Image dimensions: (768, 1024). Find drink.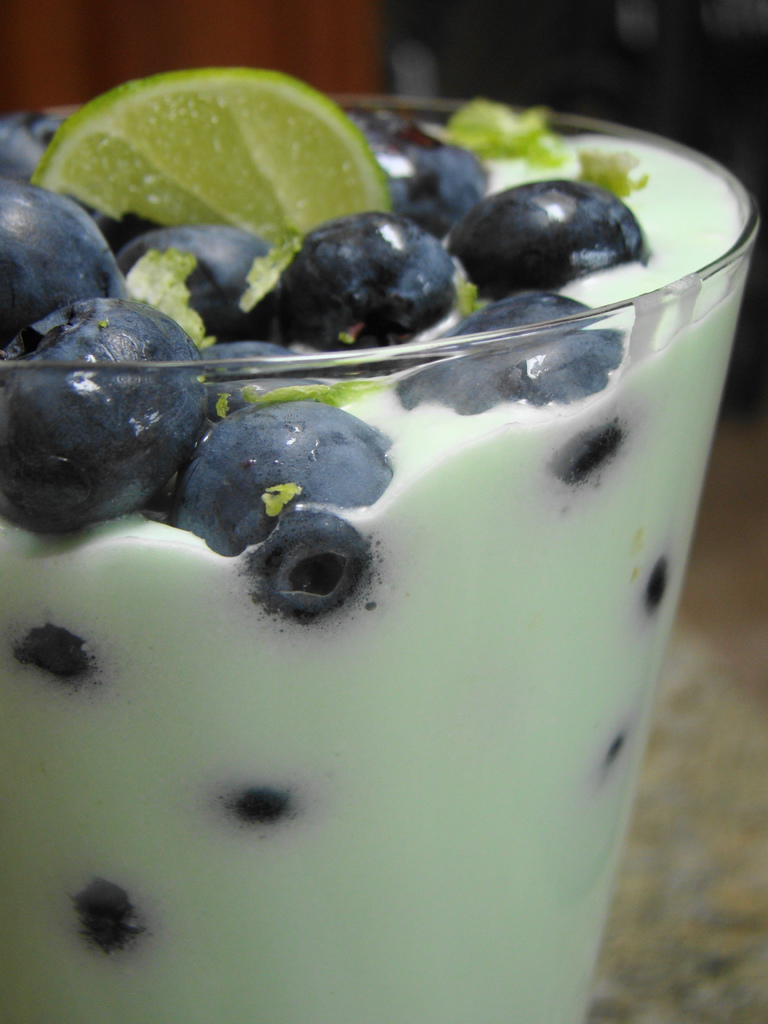
(x1=42, y1=168, x2=750, y2=1023).
